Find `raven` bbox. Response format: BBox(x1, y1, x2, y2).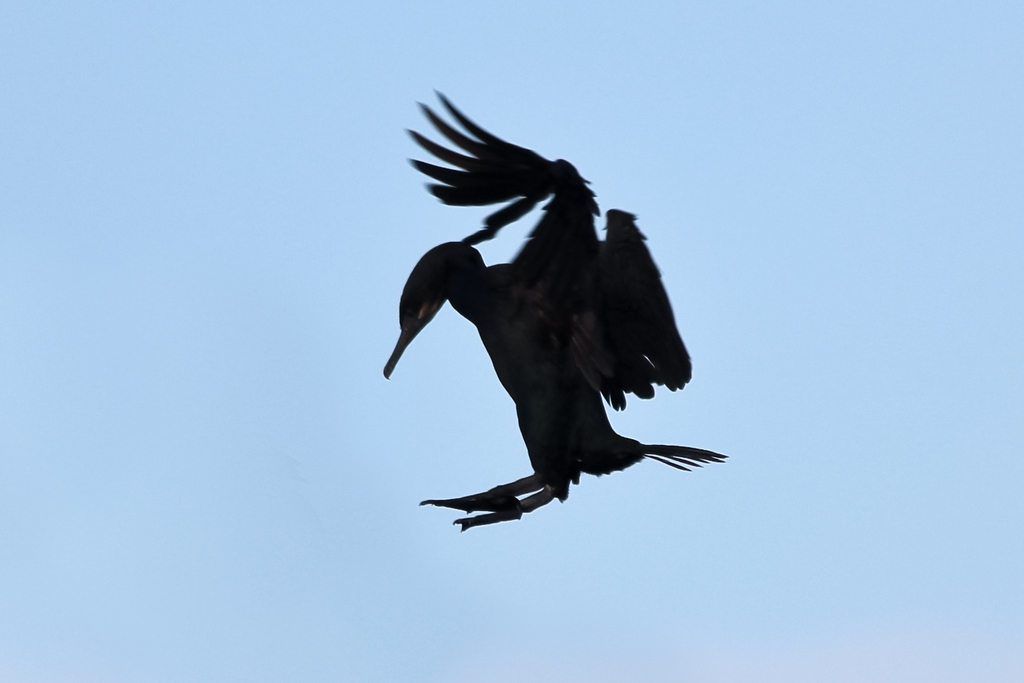
BBox(376, 138, 730, 527).
